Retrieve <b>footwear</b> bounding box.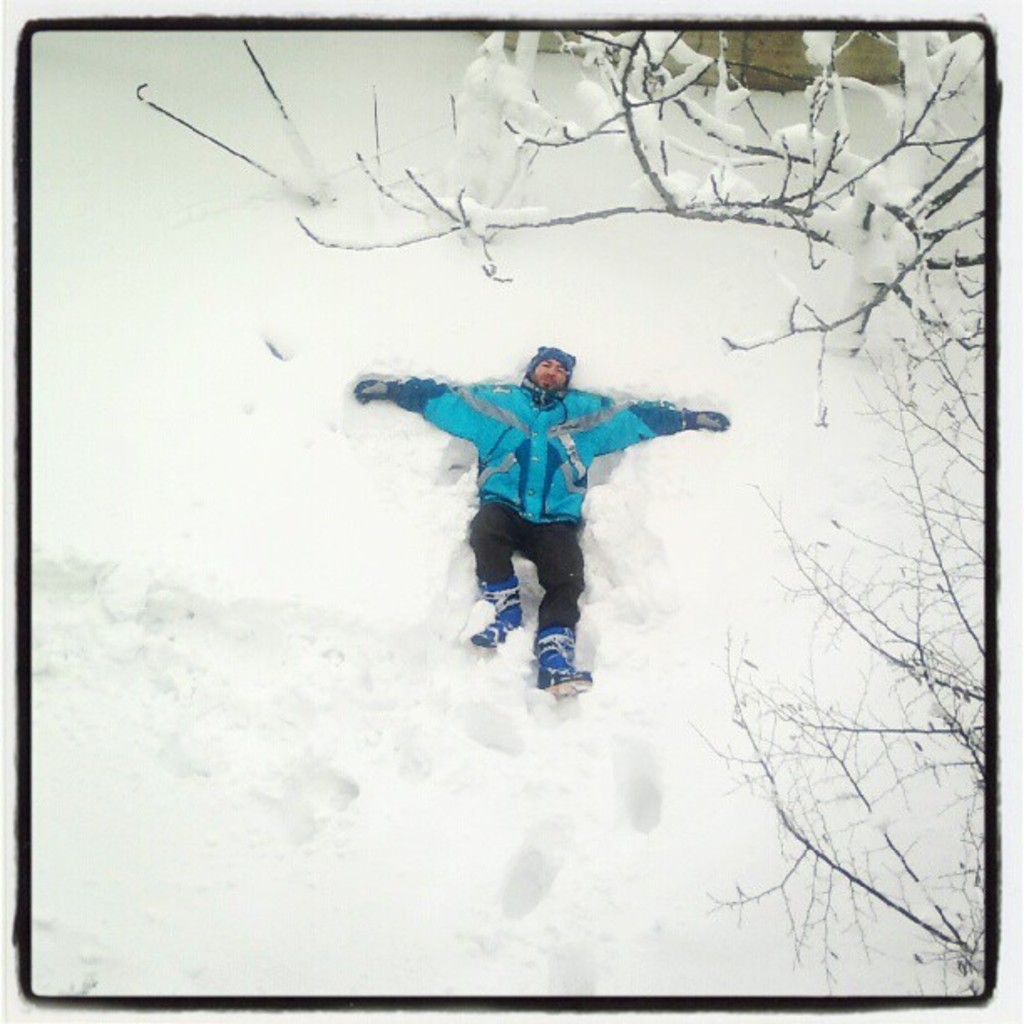
Bounding box: box(465, 591, 520, 653).
